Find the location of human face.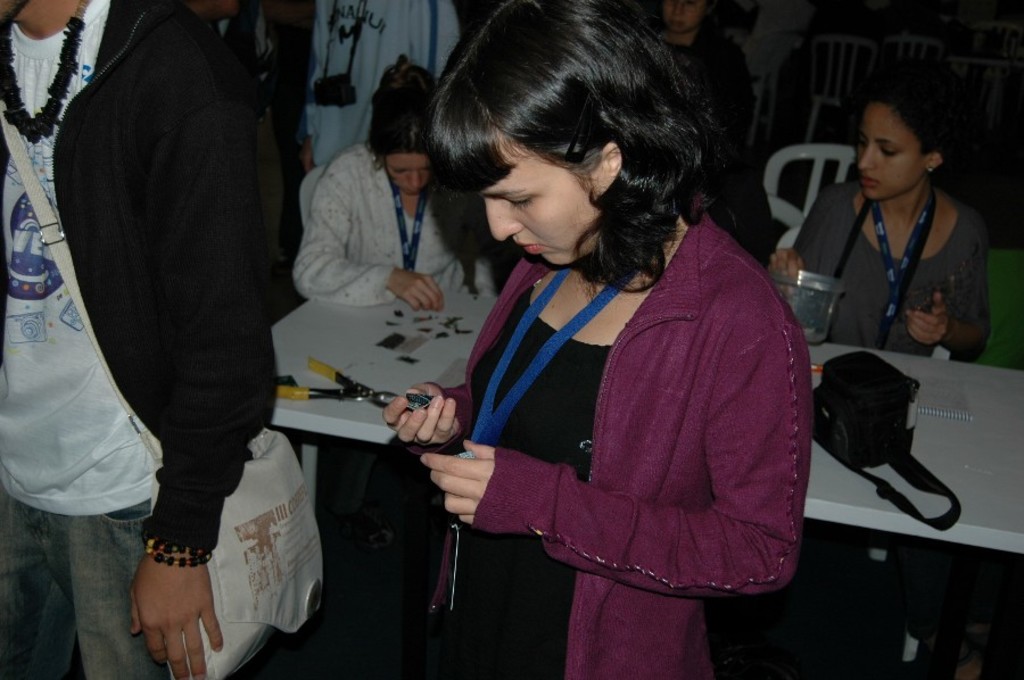
Location: box=[662, 0, 710, 31].
